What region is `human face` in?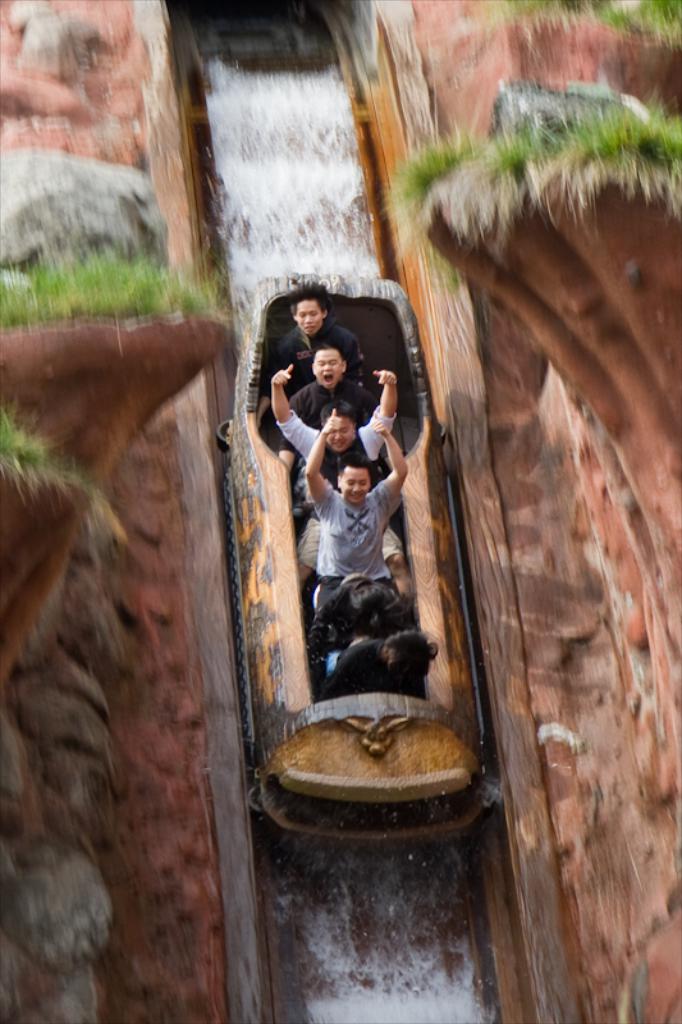
<region>322, 411, 354, 451</region>.
